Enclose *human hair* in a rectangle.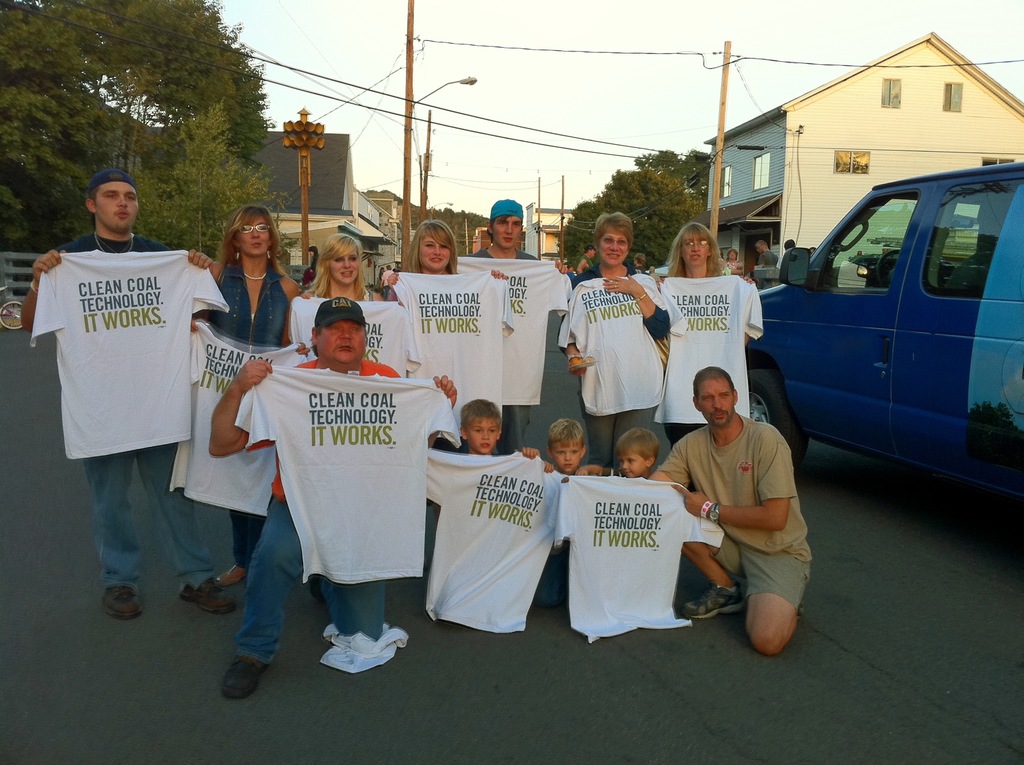
[88,187,99,223].
